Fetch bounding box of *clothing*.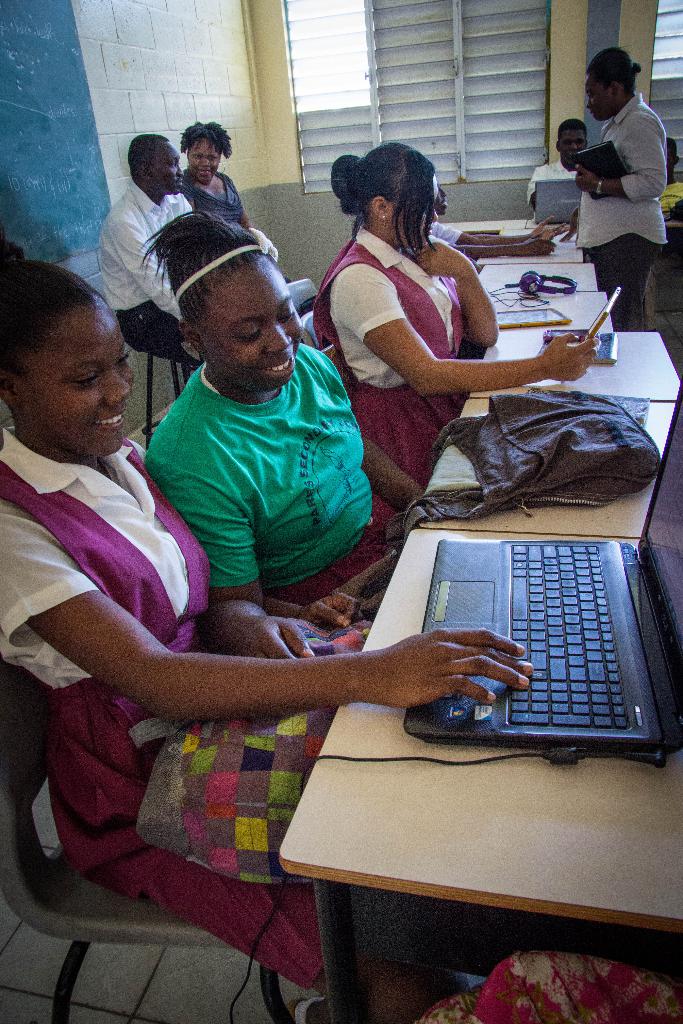
Bbox: bbox=[143, 343, 406, 623].
